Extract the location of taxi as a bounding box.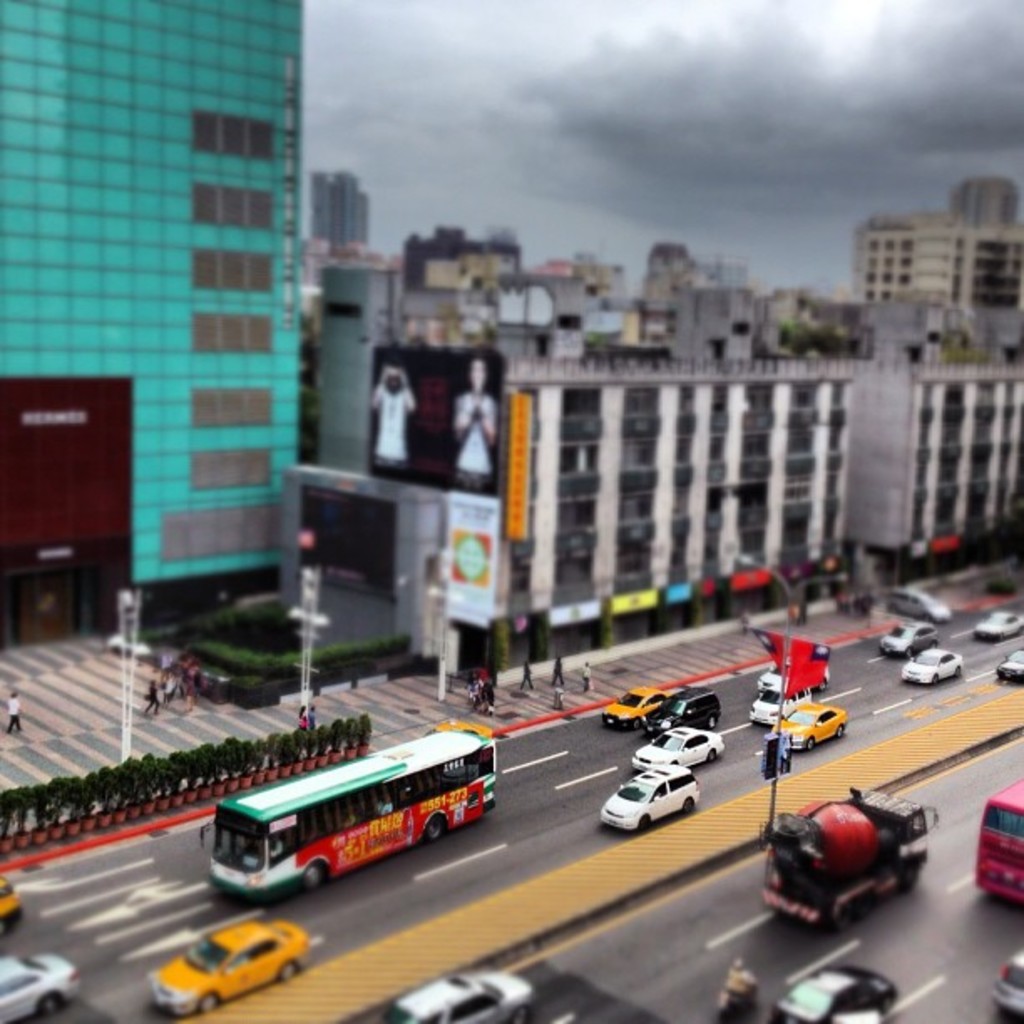
(left=423, top=719, right=504, bottom=745).
